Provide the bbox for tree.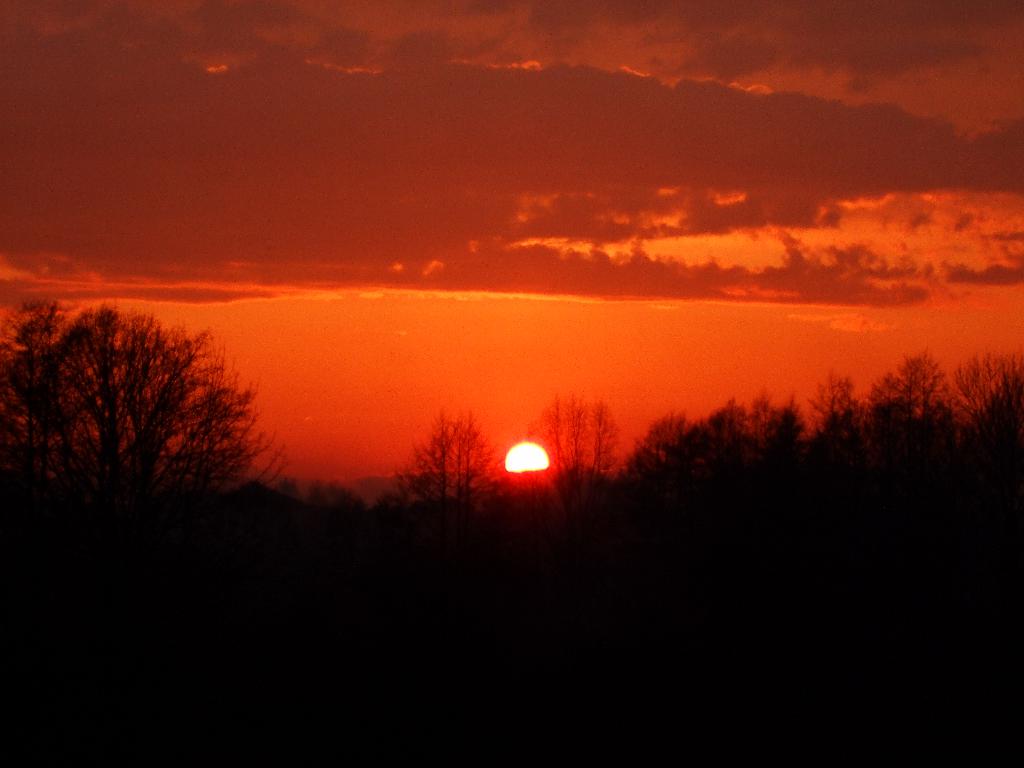
bbox=[696, 403, 750, 550].
